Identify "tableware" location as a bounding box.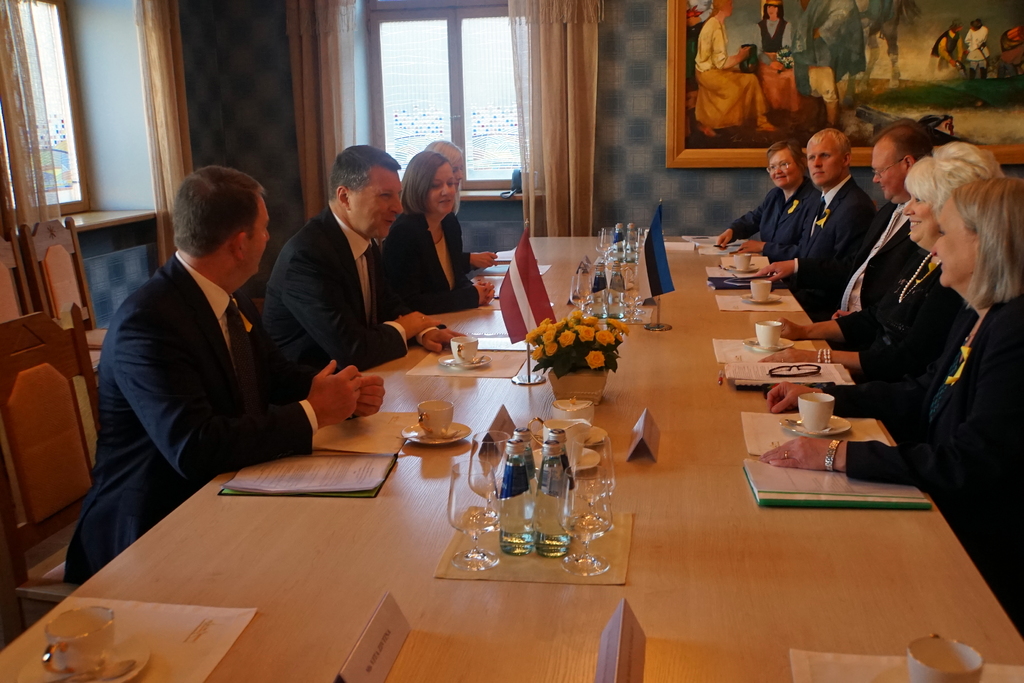
x1=741 y1=336 x2=799 y2=353.
